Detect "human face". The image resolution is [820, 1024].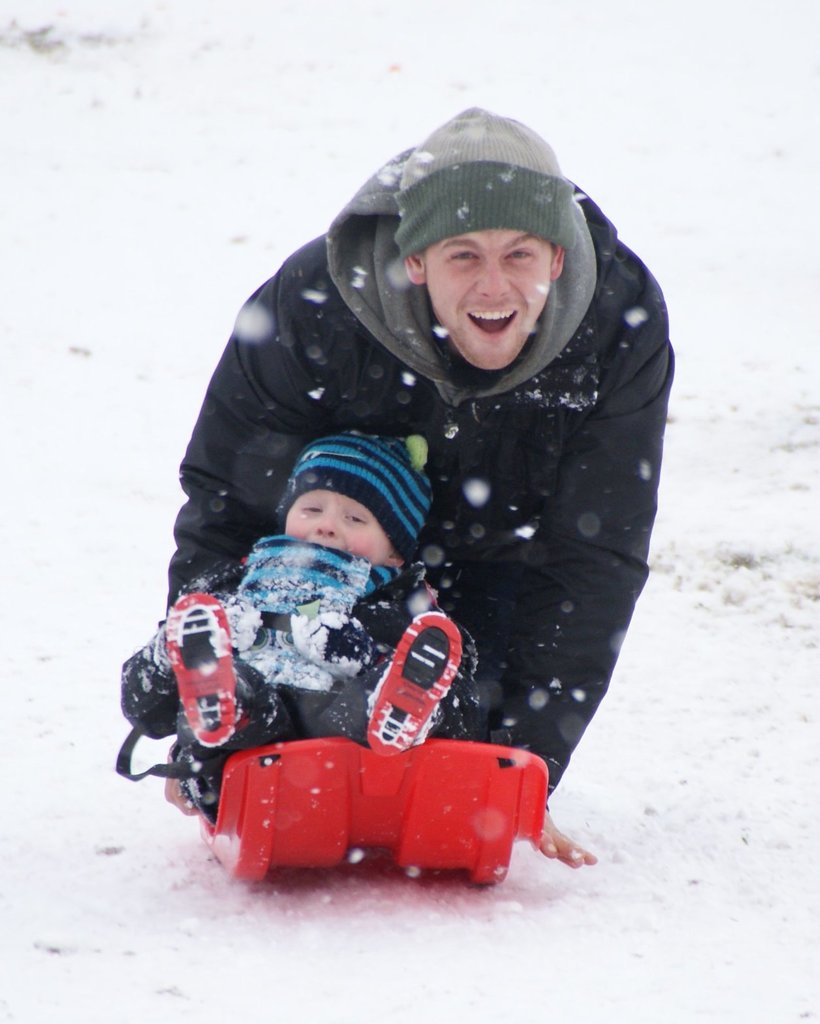
287:486:399:561.
